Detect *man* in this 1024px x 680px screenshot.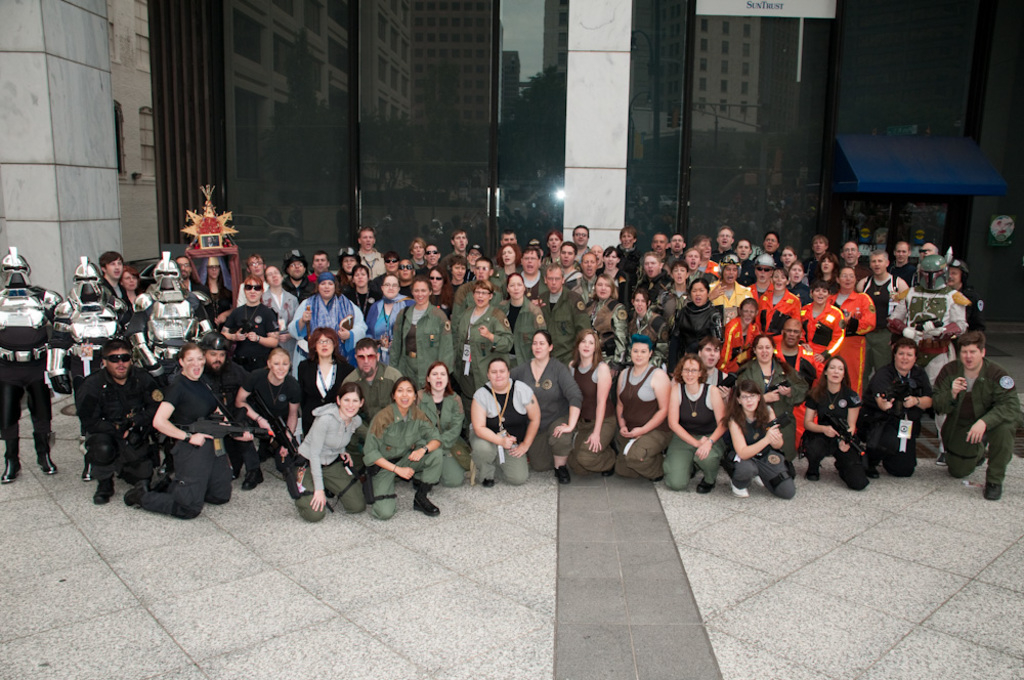
Detection: 736/312/820/452.
